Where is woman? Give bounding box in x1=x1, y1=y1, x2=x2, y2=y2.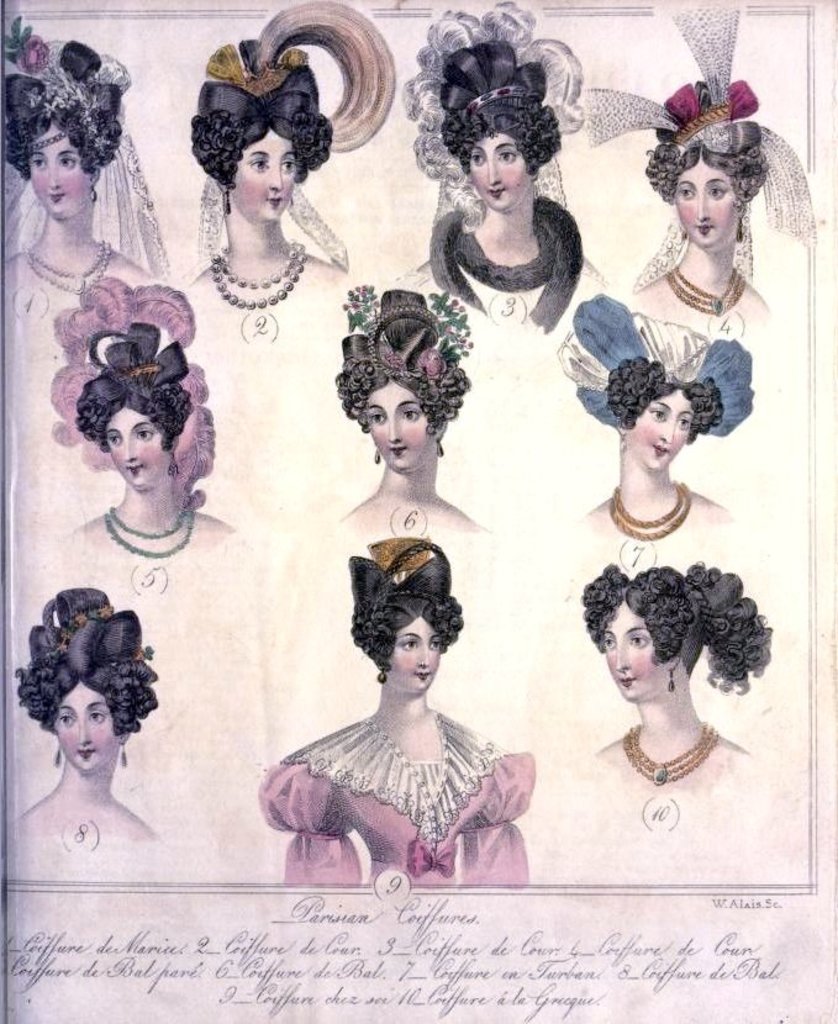
x1=0, y1=16, x2=158, y2=316.
